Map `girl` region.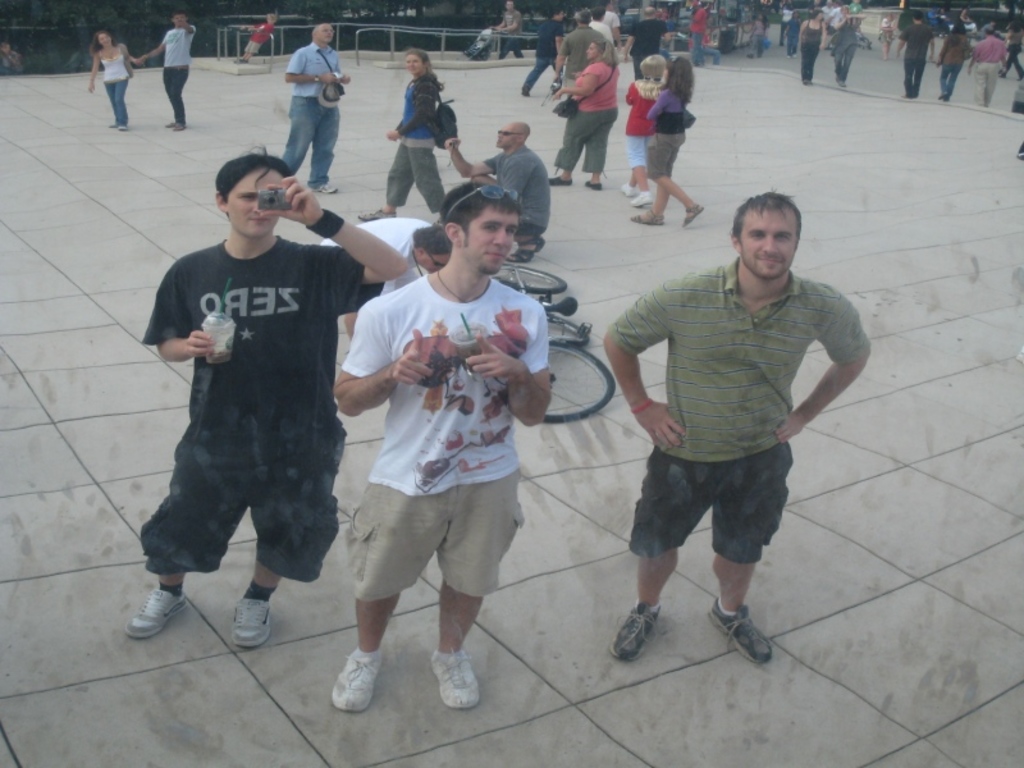
Mapped to <bbox>620, 54, 666, 205</bbox>.
